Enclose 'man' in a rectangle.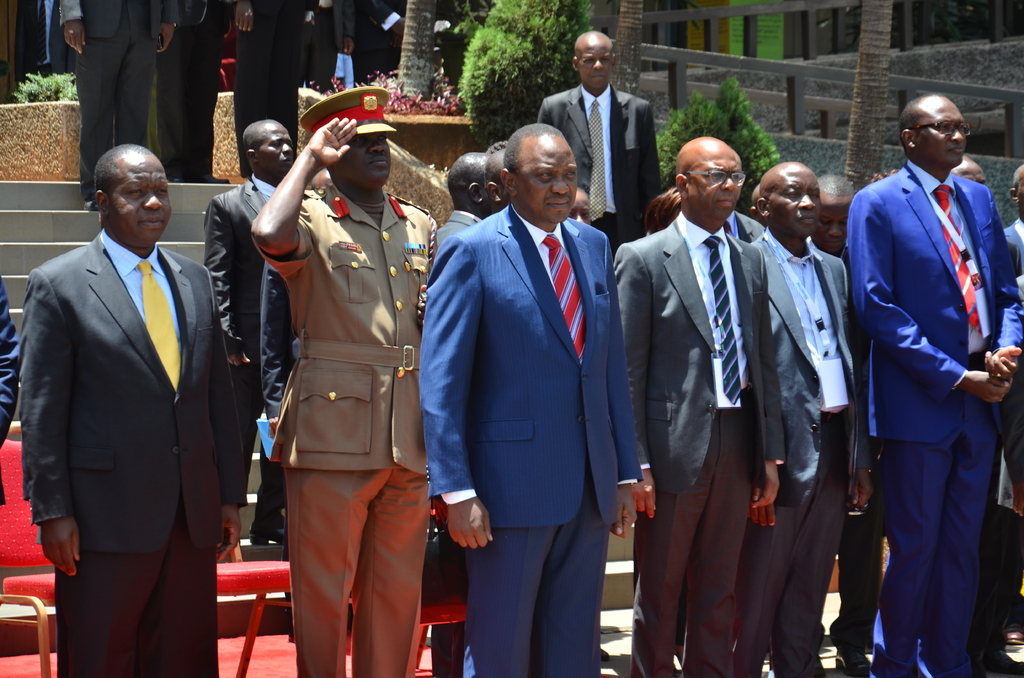
{"x1": 1005, "y1": 169, "x2": 1023, "y2": 642}.
